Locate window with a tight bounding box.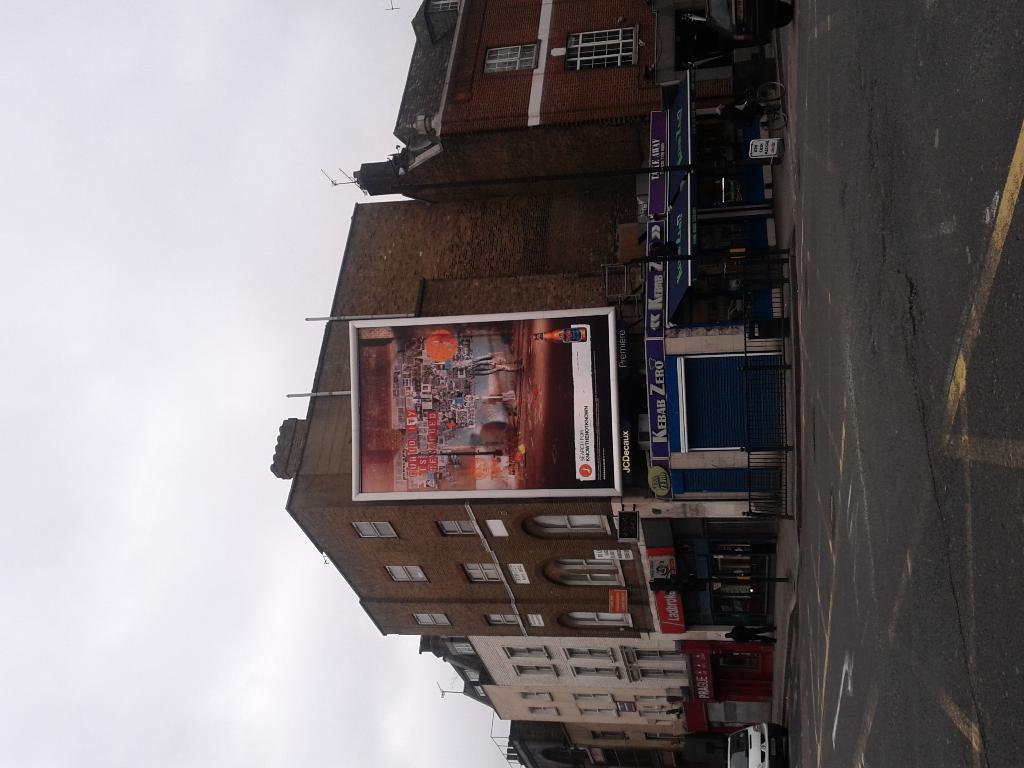
[x1=380, y1=557, x2=426, y2=588].
